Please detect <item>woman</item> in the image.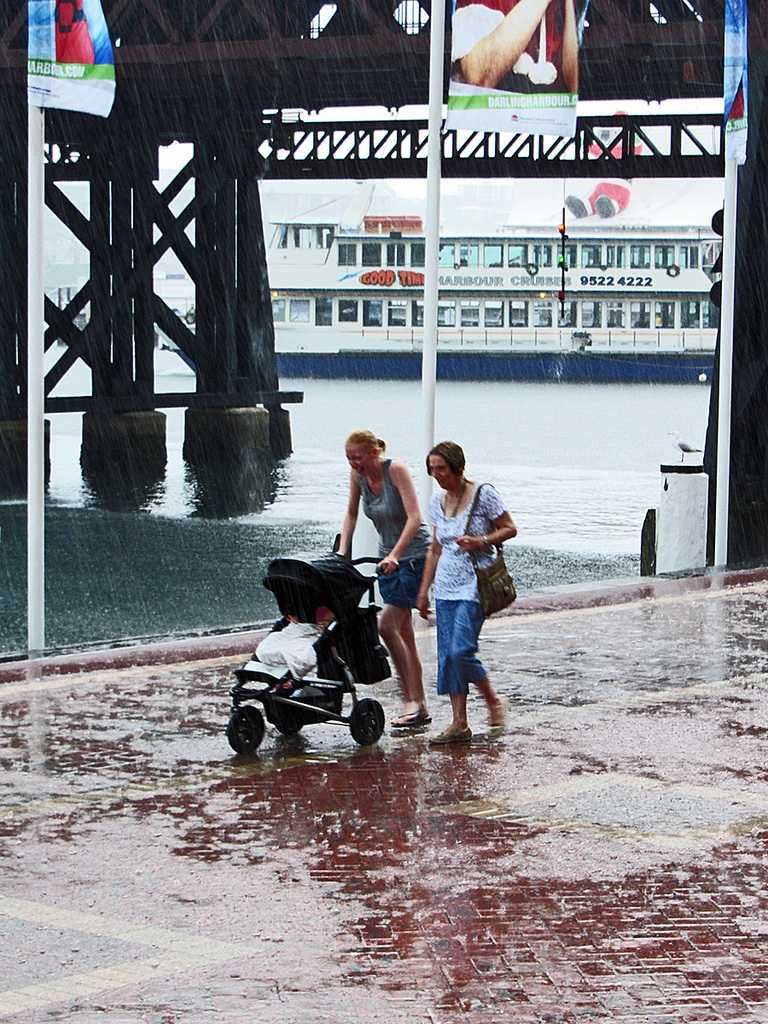
(left=335, top=432, right=430, bottom=729).
